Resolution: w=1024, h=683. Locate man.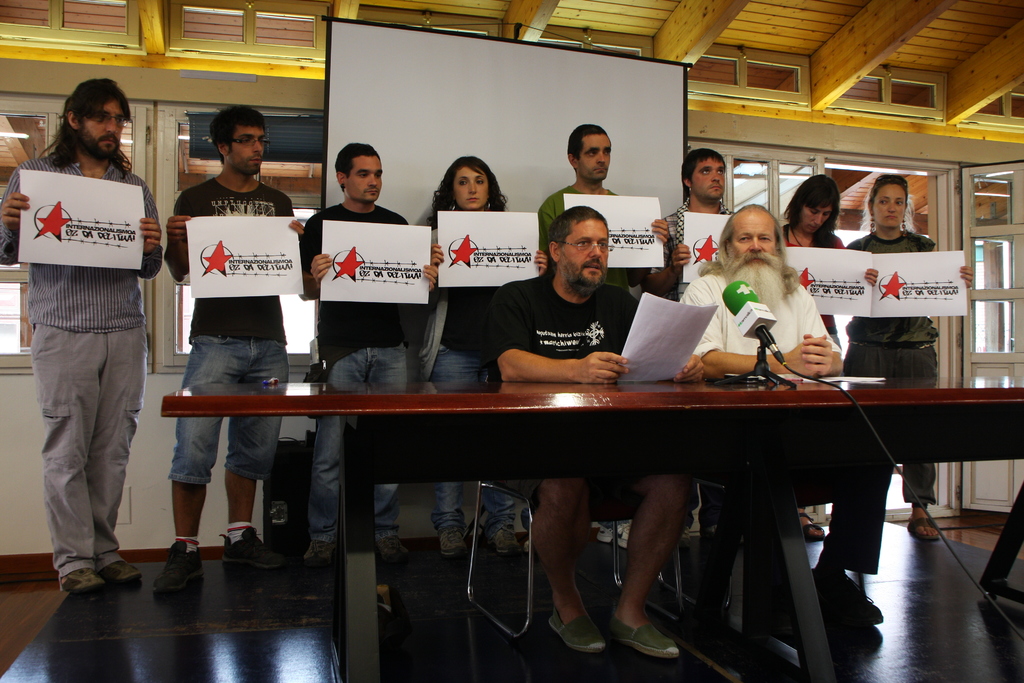
<bbox>684, 202, 883, 626</bbox>.
